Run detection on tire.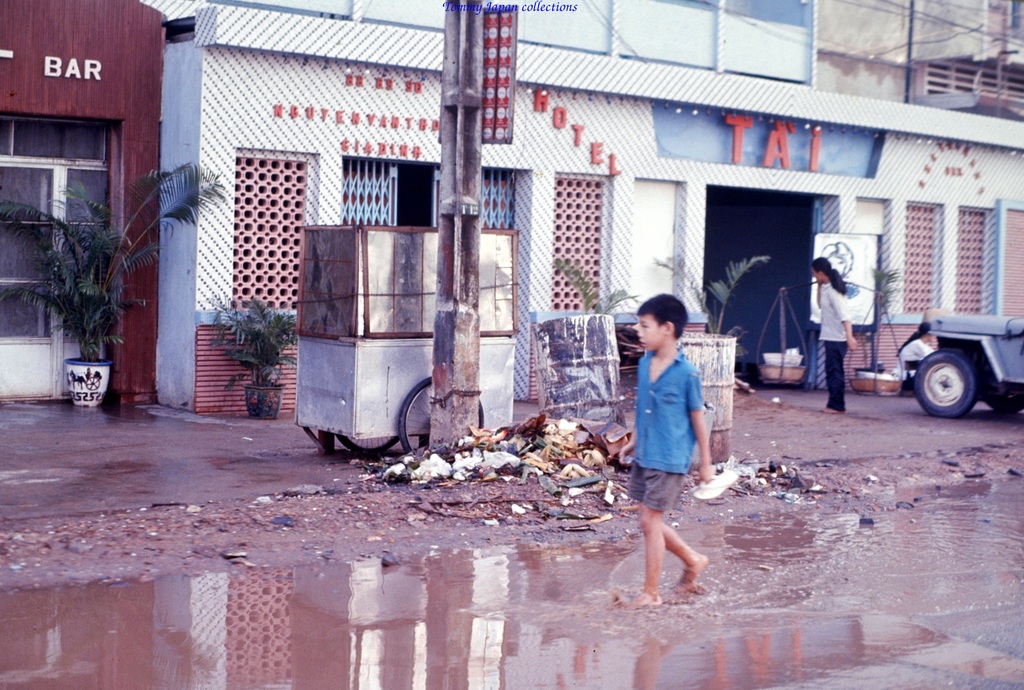
Result: bbox=[988, 395, 1023, 413].
